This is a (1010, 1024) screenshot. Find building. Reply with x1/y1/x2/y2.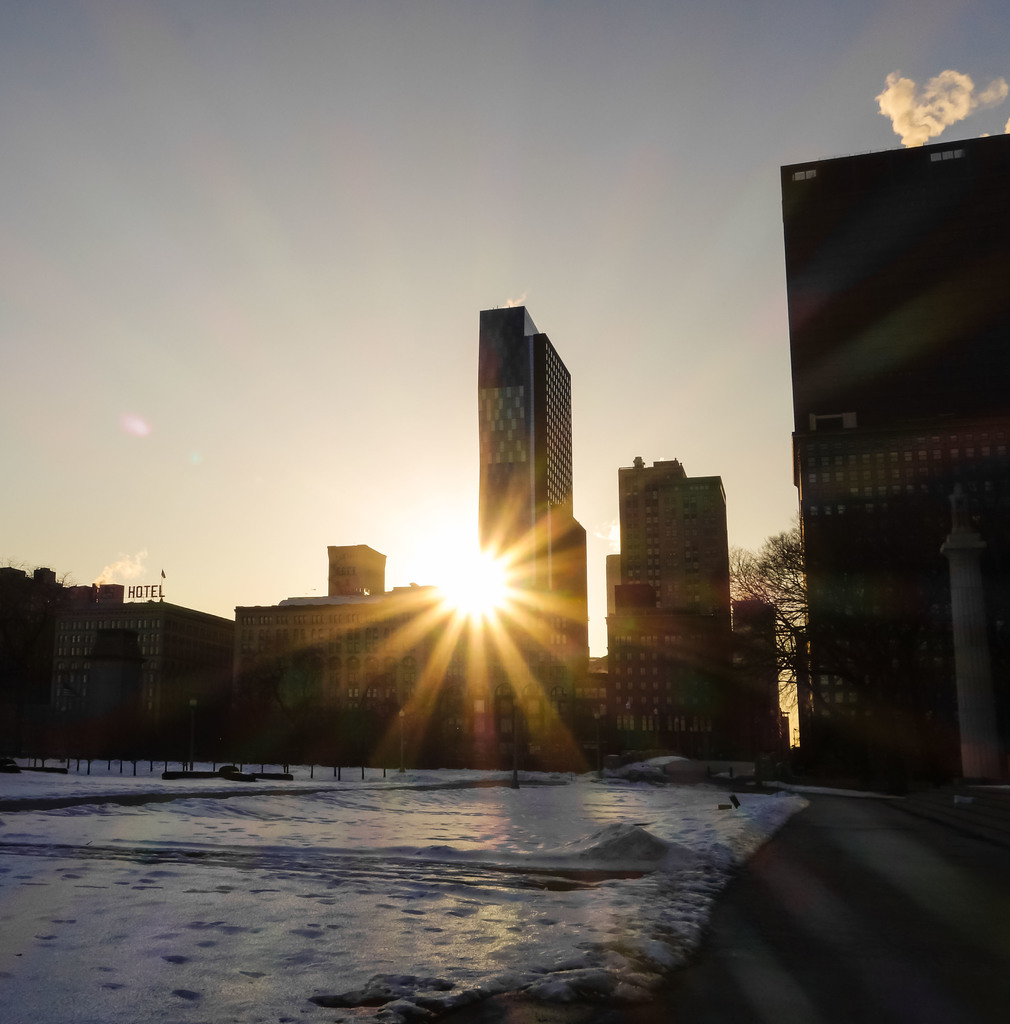
0/569/127/735.
